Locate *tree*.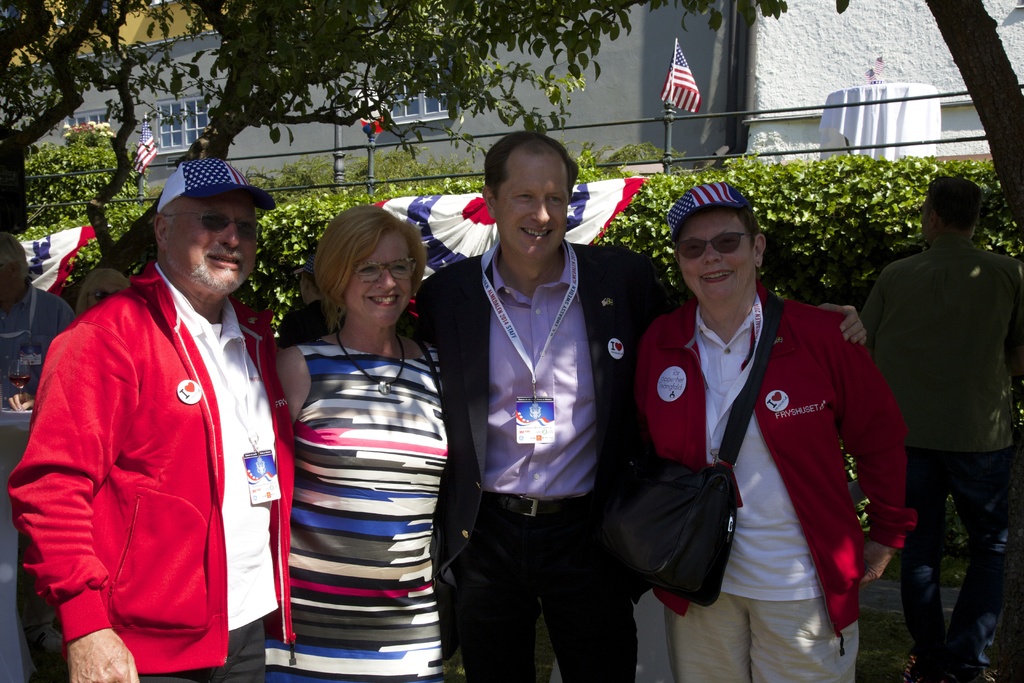
Bounding box: 0:0:844:307.
